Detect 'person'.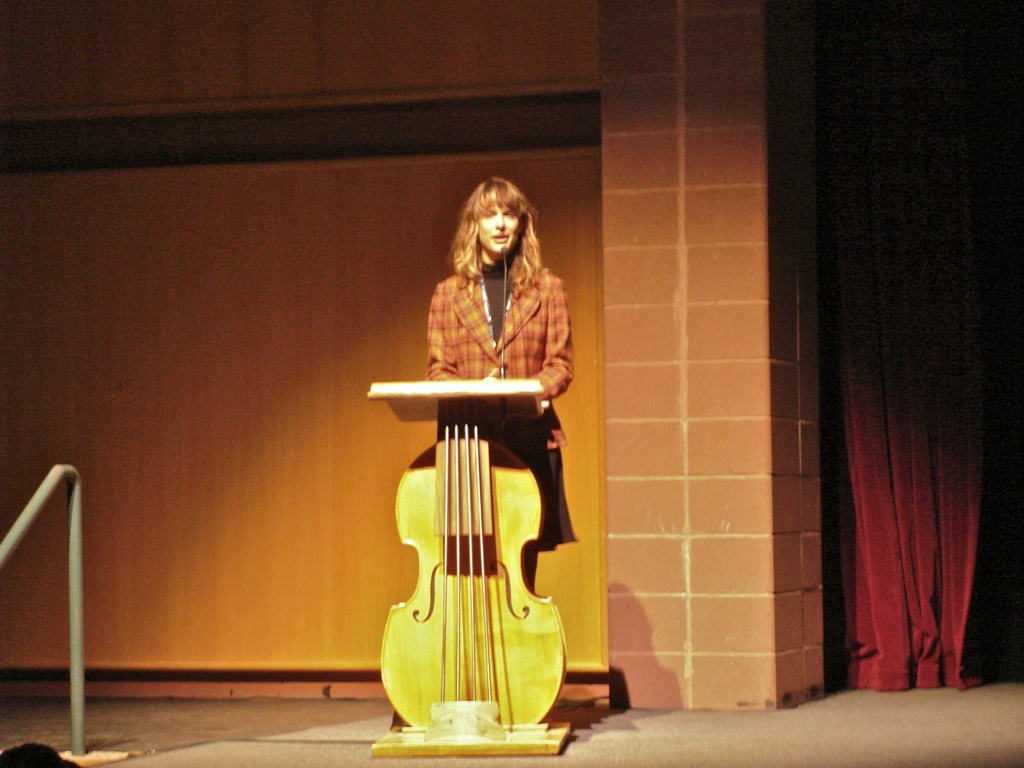
Detected at [x1=425, y1=180, x2=577, y2=594].
